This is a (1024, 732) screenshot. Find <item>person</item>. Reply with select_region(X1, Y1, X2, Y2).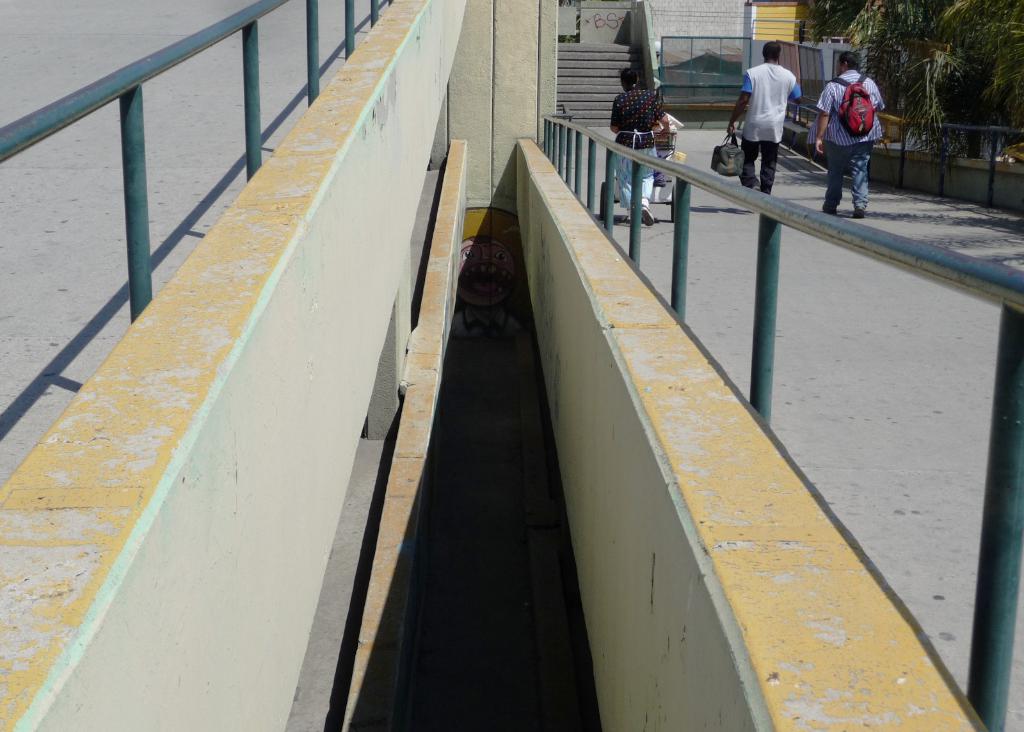
select_region(652, 114, 687, 207).
